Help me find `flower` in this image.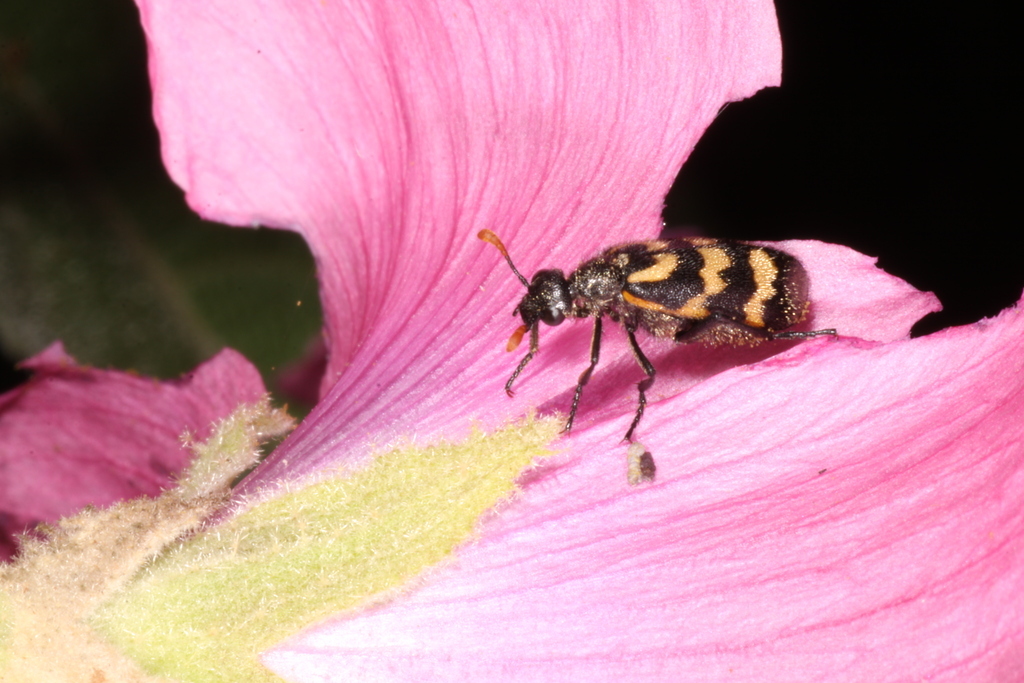
Found it: [left=6, top=0, right=1023, bottom=682].
